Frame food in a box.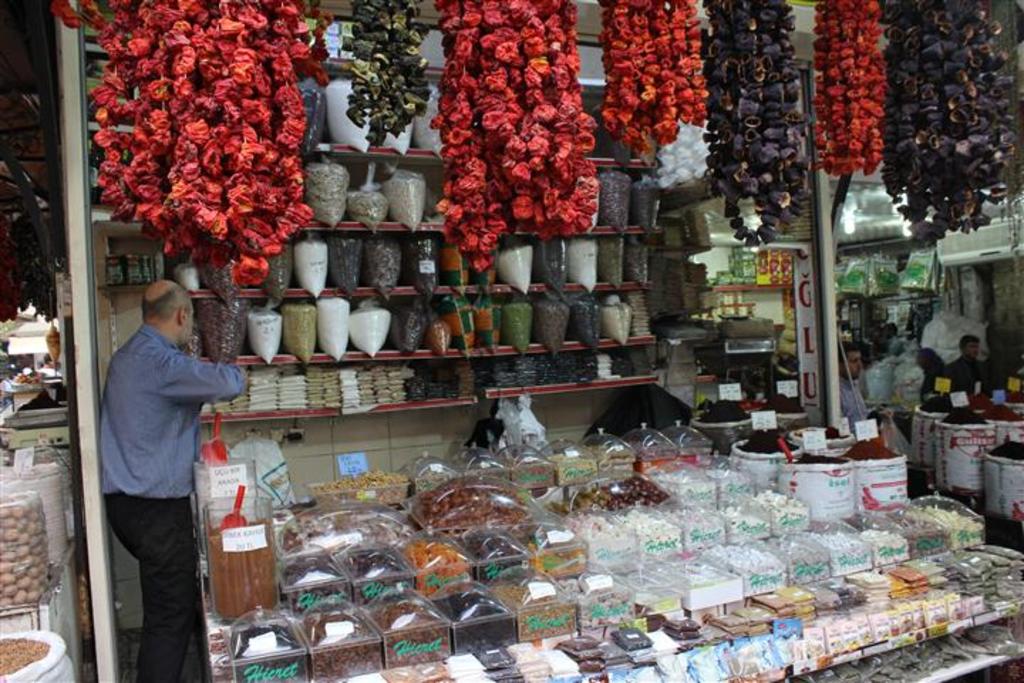
region(567, 293, 599, 347).
